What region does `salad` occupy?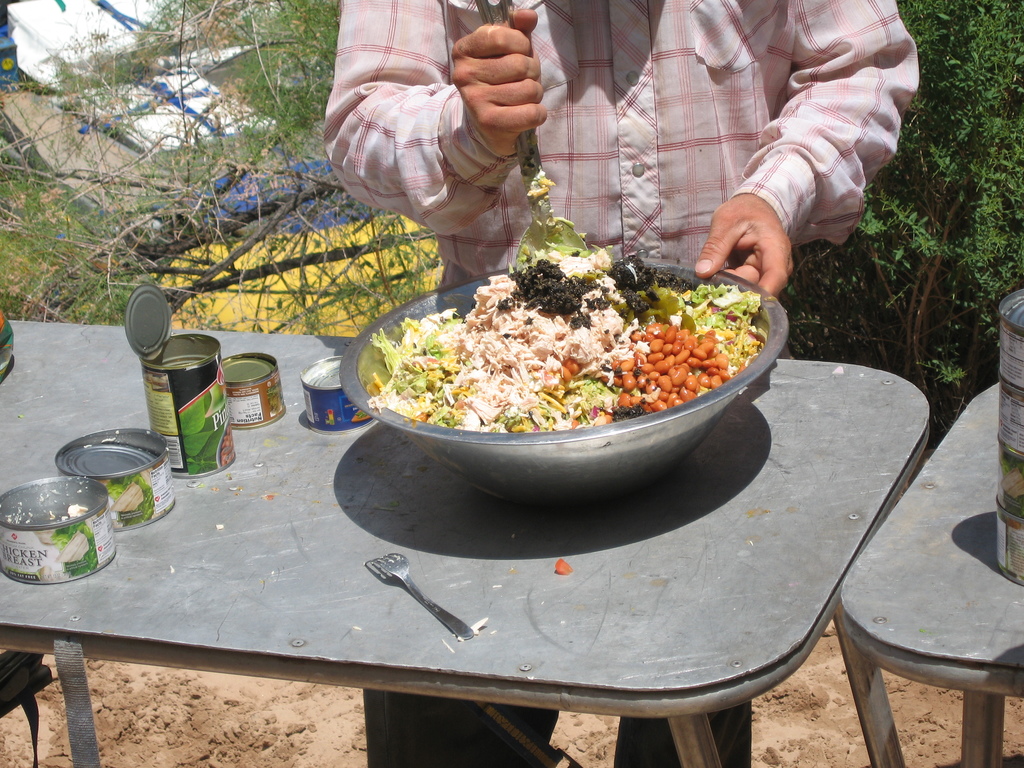
(x1=360, y1=157, x2=765, y2=434).
